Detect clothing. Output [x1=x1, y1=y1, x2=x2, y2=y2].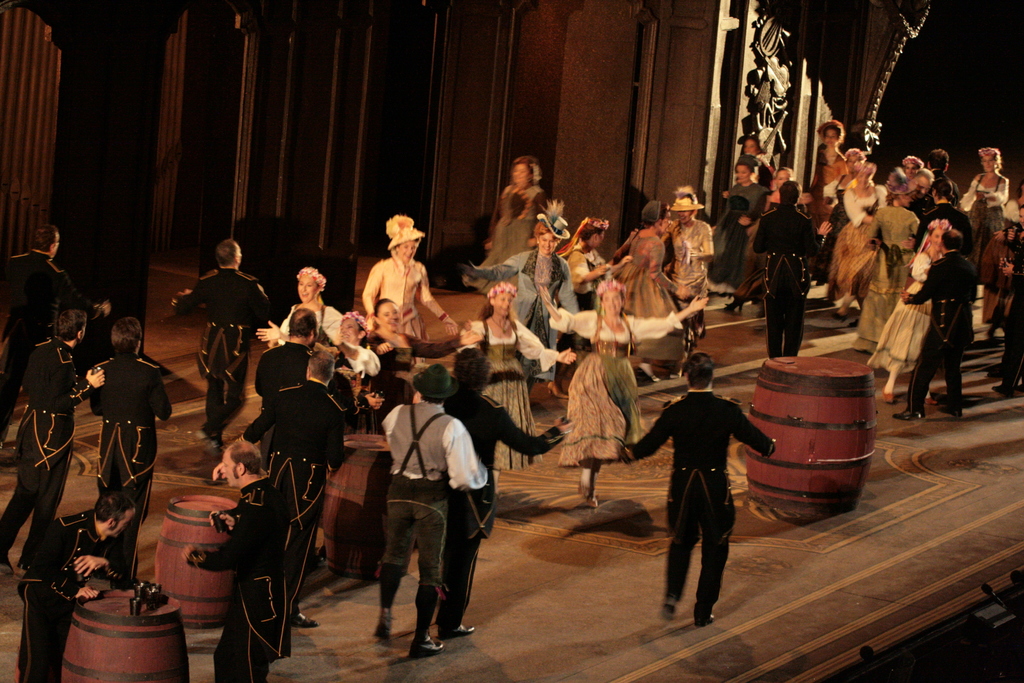
[x1=188, y1=477, x2=292, y2=682].
